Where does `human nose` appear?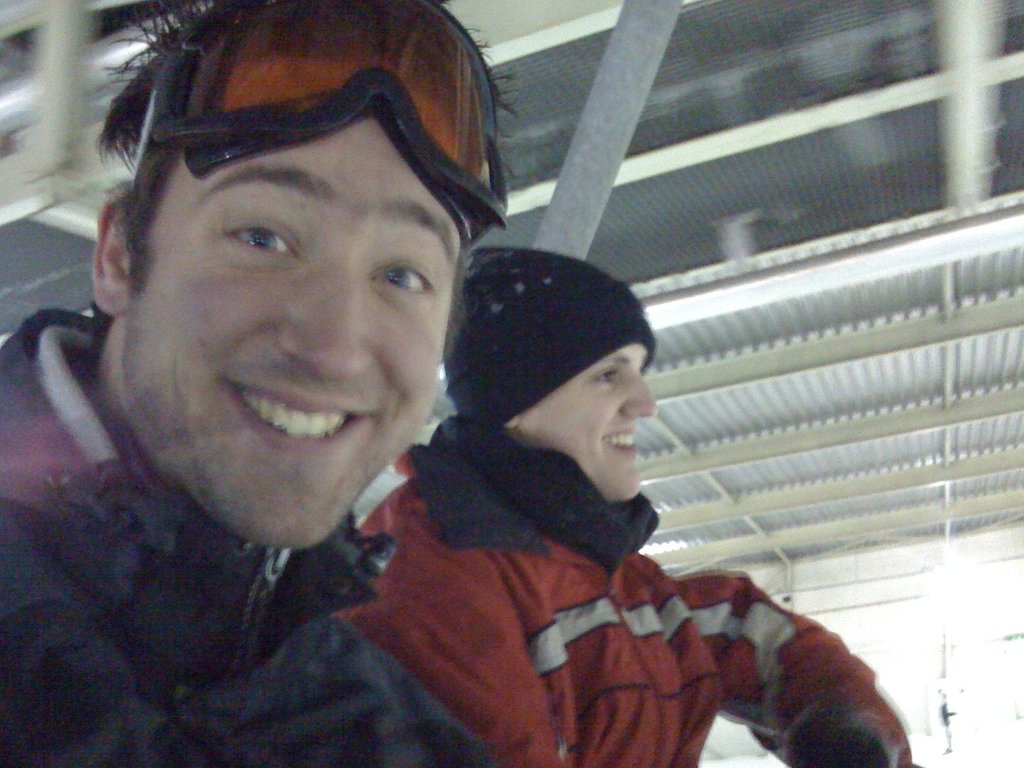
Appears at {"left": 278, "top": 248, "right": 377, "bottom": 380}.
